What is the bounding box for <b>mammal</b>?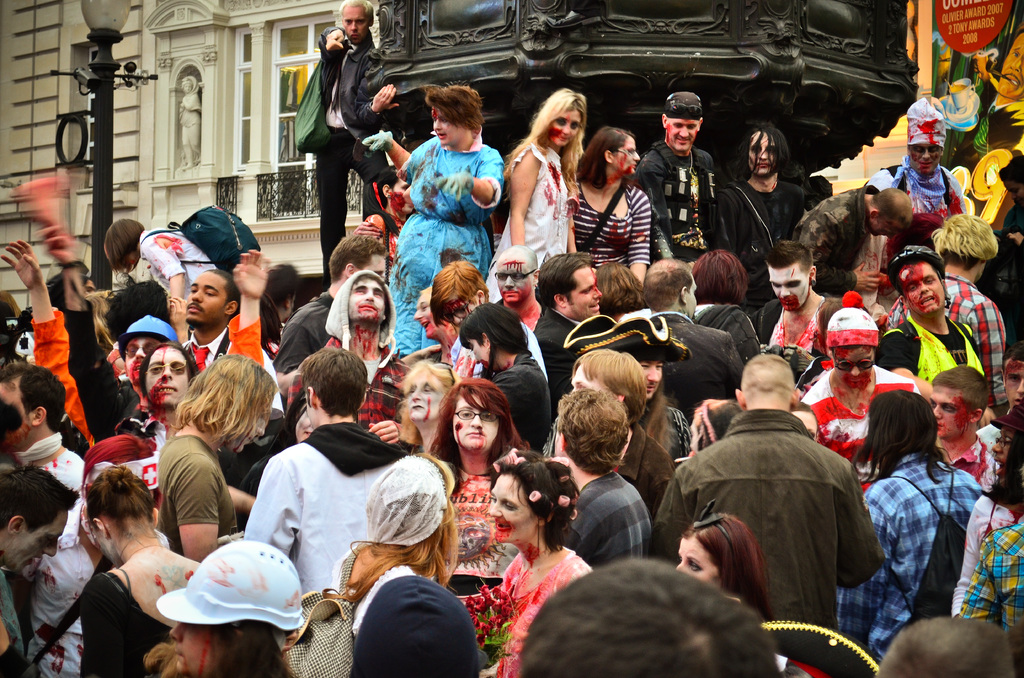
l=676, t=512, r=772, b=610.
